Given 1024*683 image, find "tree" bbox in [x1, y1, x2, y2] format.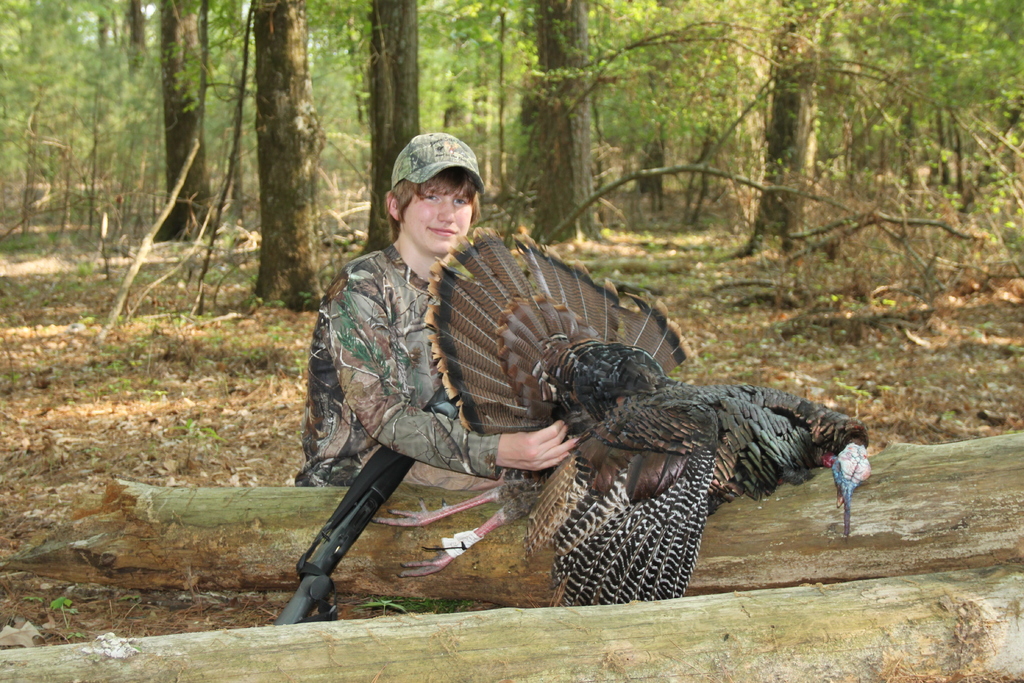
[630, 0, 694, 197].
